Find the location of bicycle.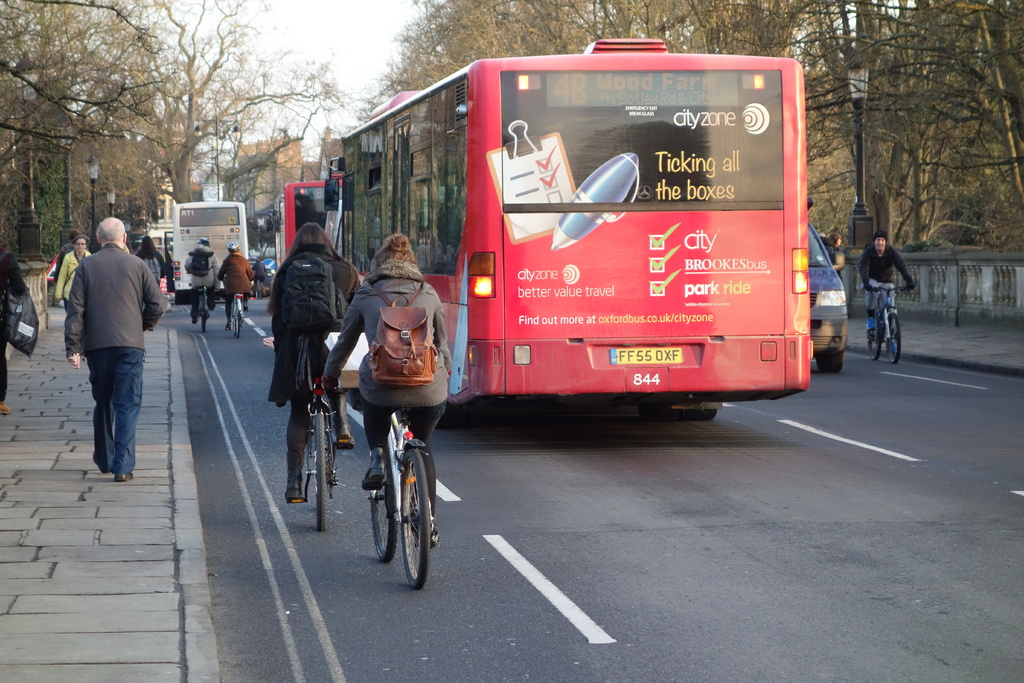
Location: detection(287, 379, 360, 532).
